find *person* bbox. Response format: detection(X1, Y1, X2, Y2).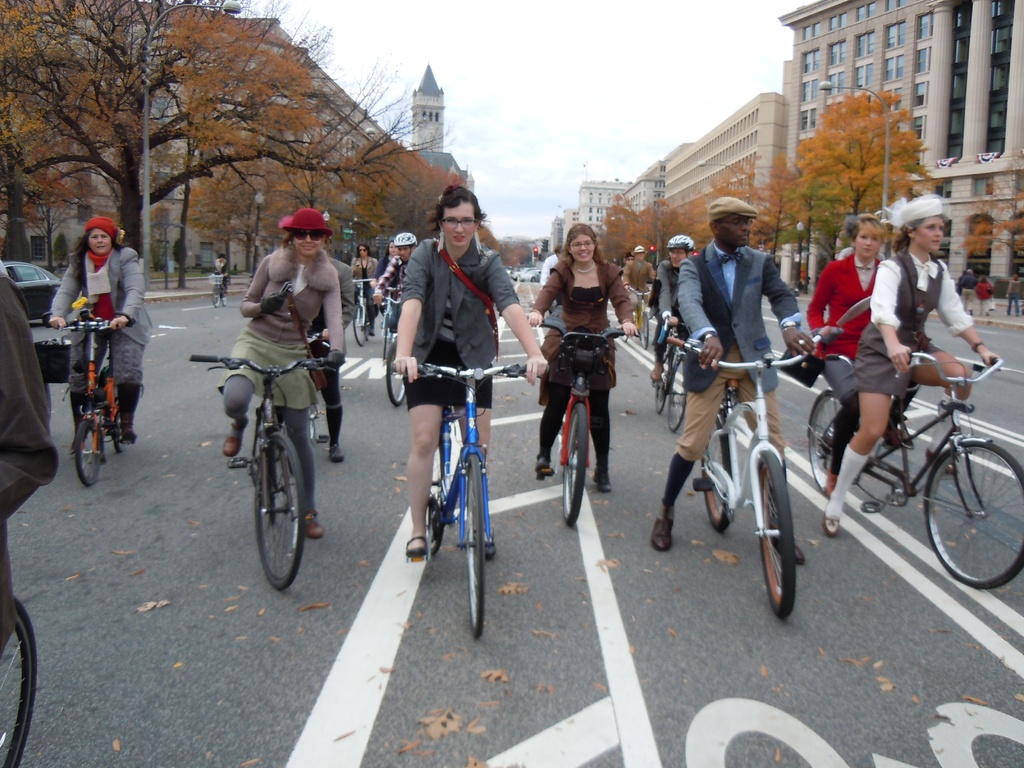
detection(223, 204, 324, 534).
